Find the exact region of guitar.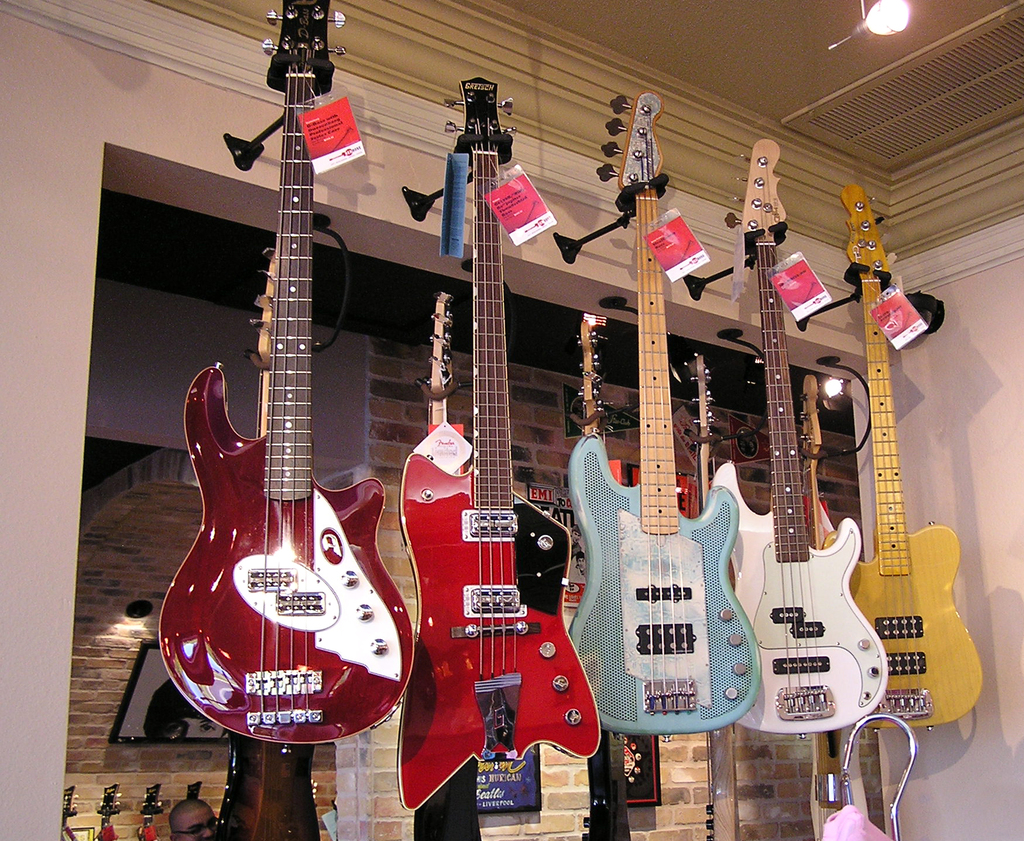
Exact region: {"x1": 86, "y1": 778, "x2": 121, "y2": 840}.
